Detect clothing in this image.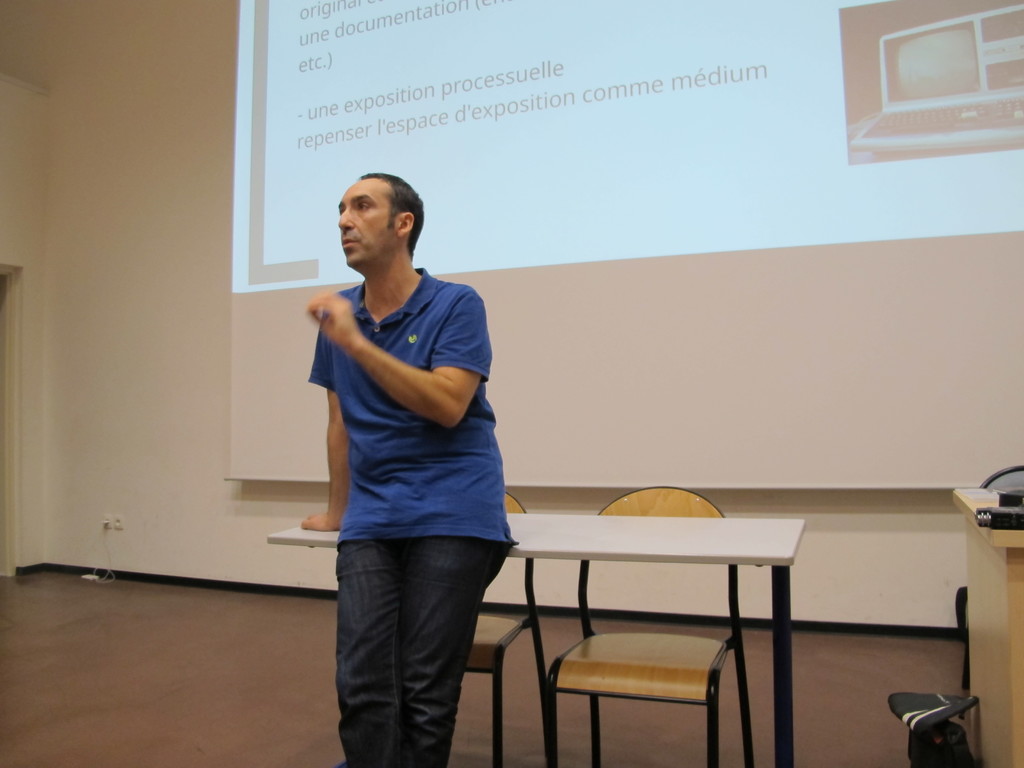
Detection: (305,232,504,697).
